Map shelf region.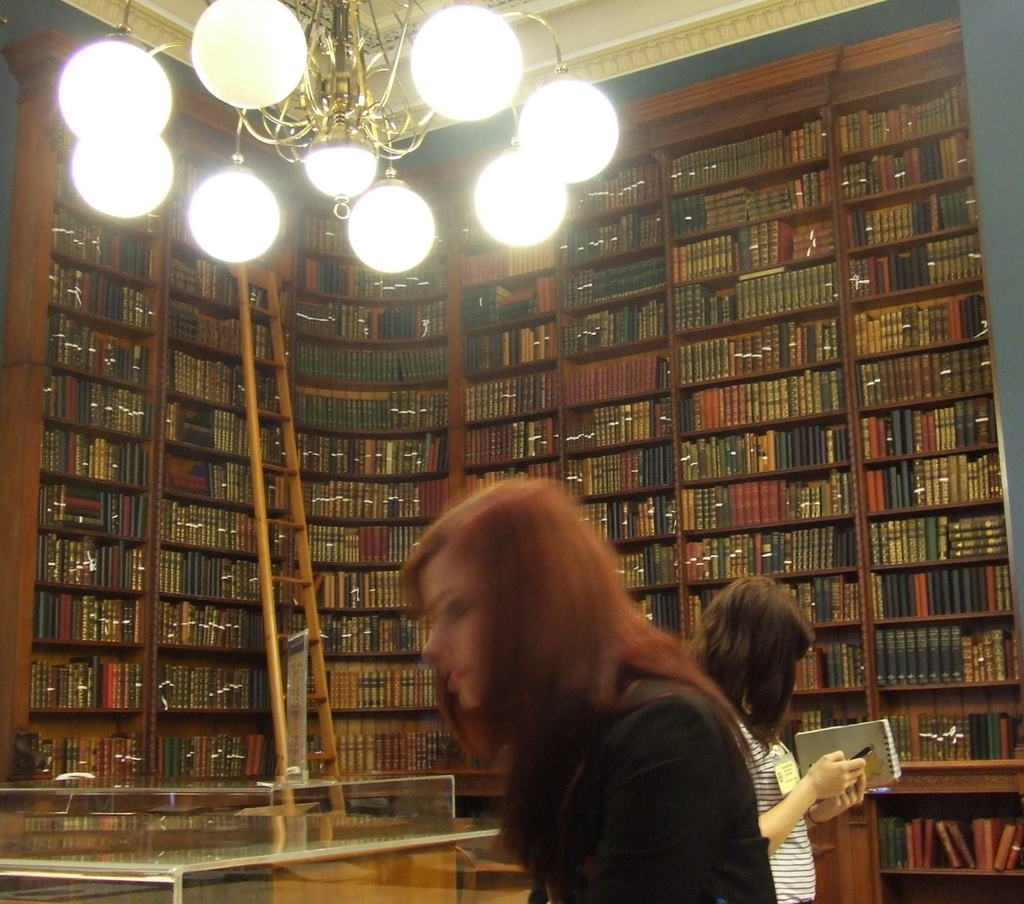
Mapped to [575, 344, 684, 416].
